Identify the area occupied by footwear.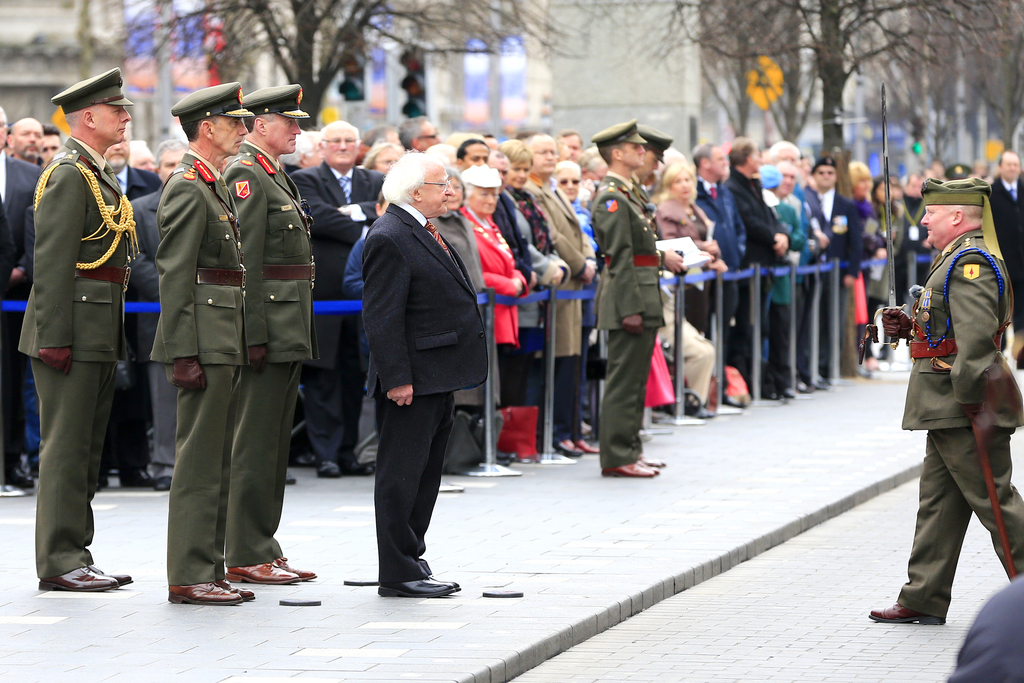
Area: x1=553, y1=434, x2=580, y2=457.
